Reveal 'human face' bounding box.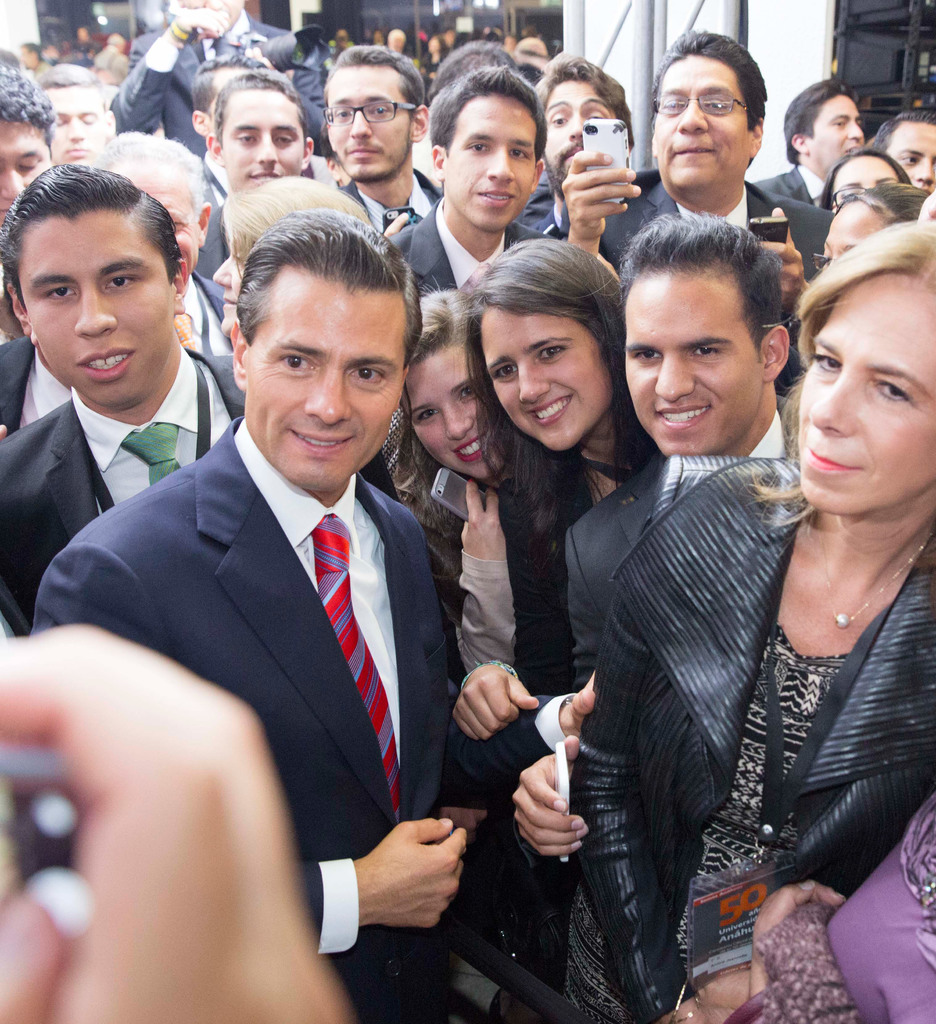
Revealed: 169, 189, 202, 296.
